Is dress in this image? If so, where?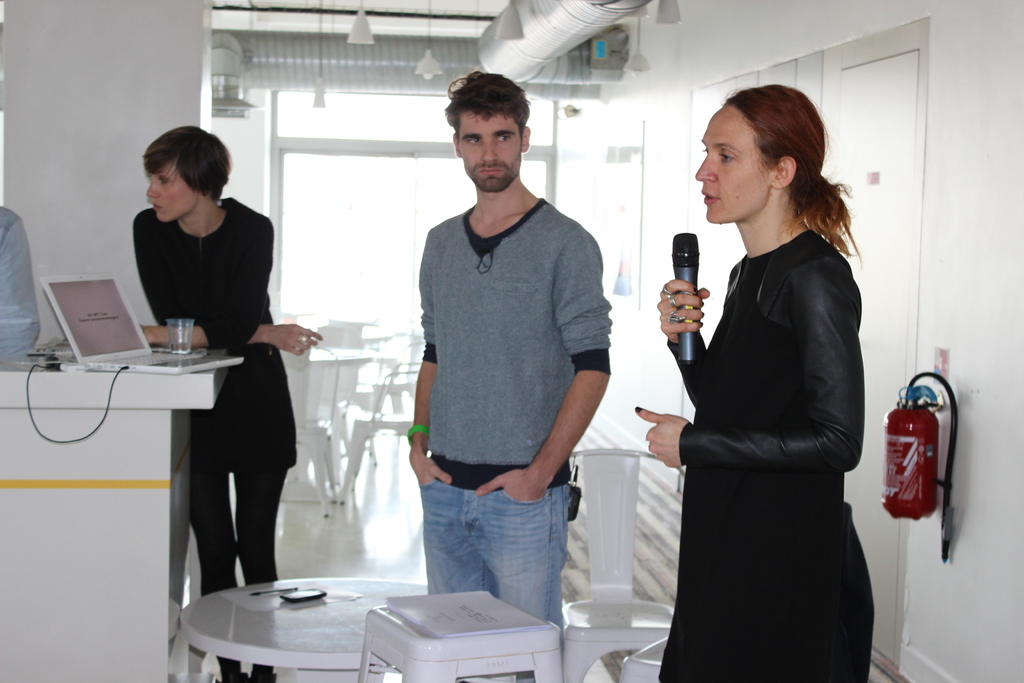
Yes, at BBox(653, 227, 878, 682).
